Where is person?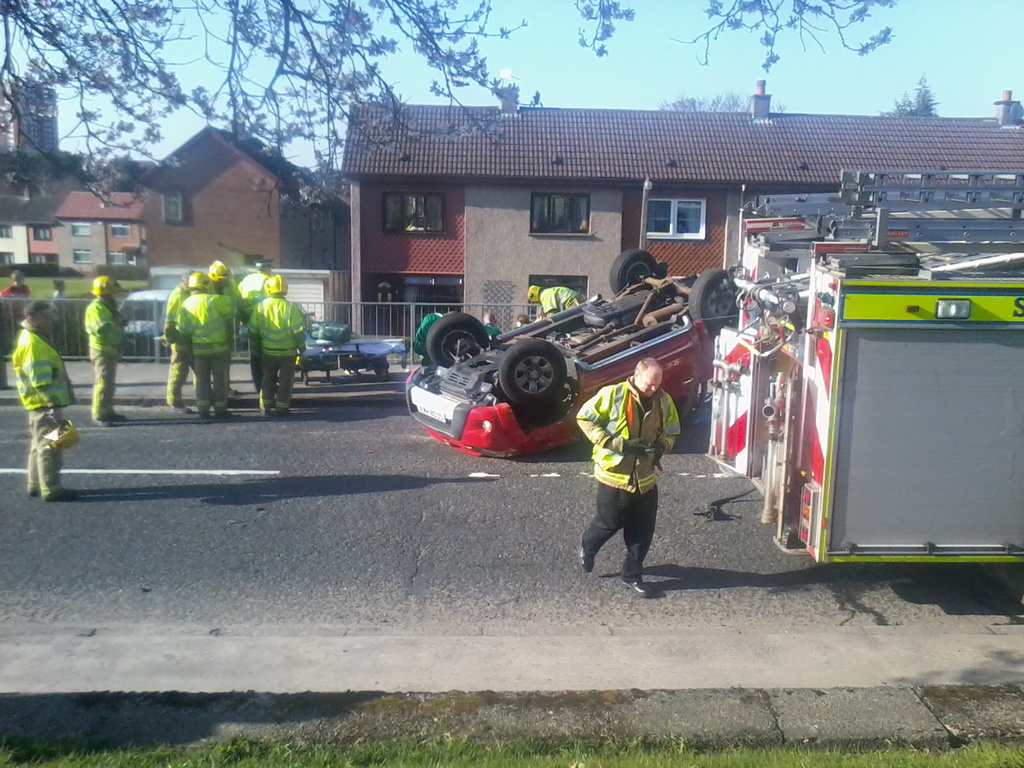
bbox=[575, 359, 680, 597].
